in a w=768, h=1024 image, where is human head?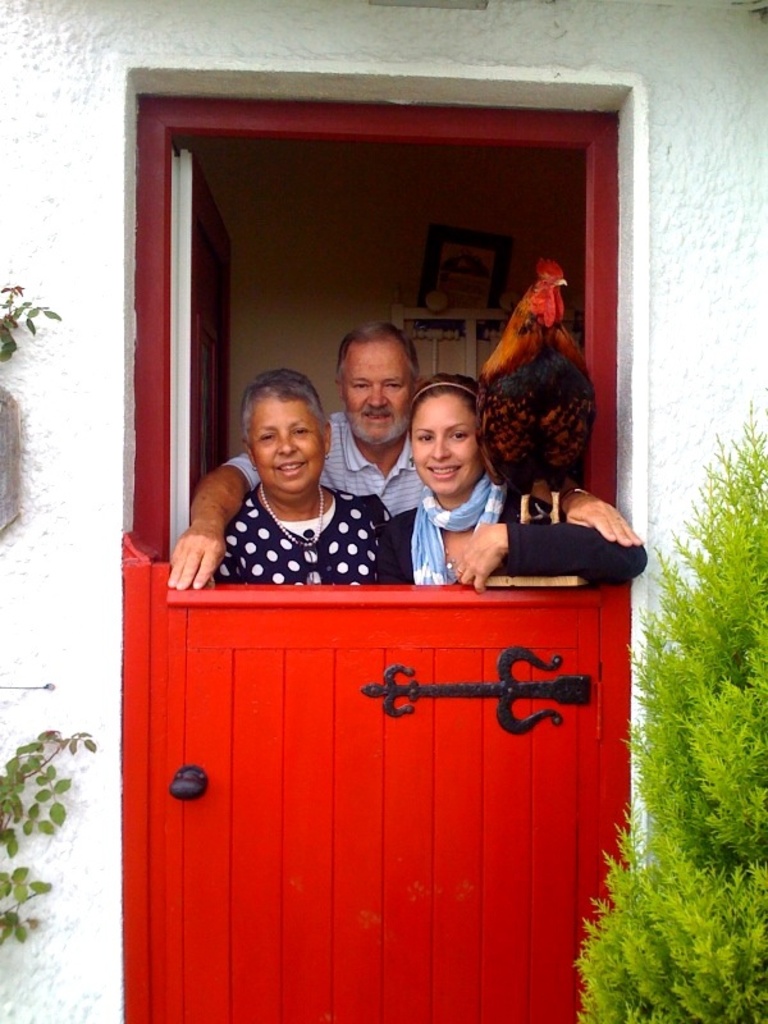
rect(338, 323, 419, 442).
